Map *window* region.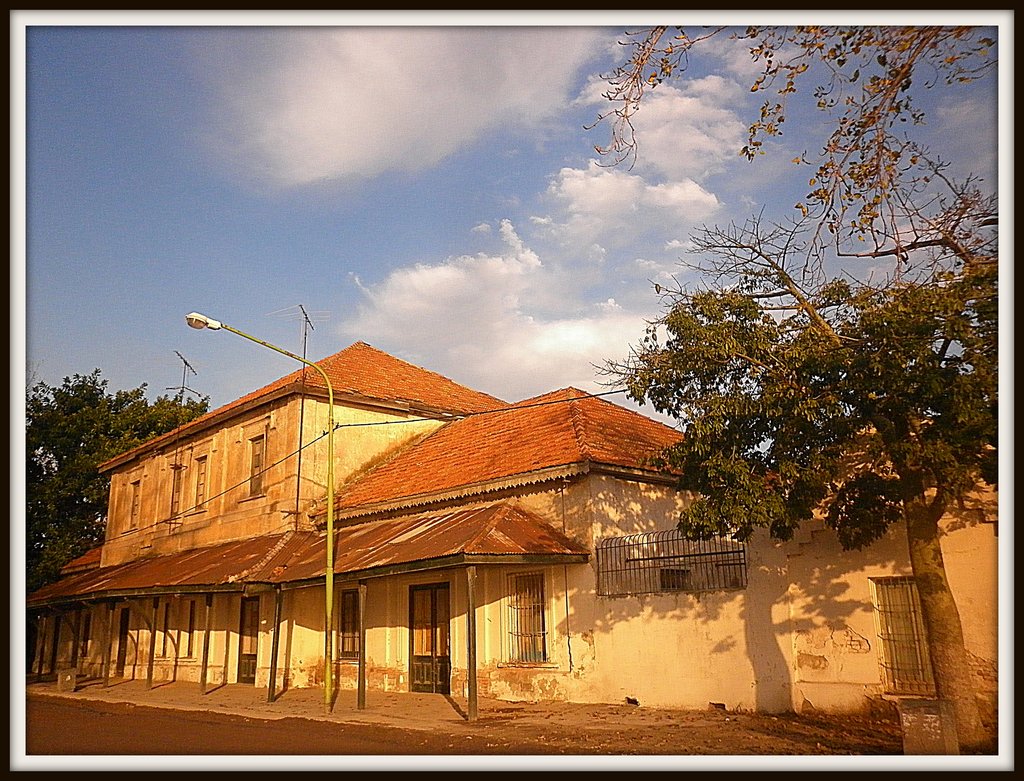
Mapped to 81, 615, 86, 658.
